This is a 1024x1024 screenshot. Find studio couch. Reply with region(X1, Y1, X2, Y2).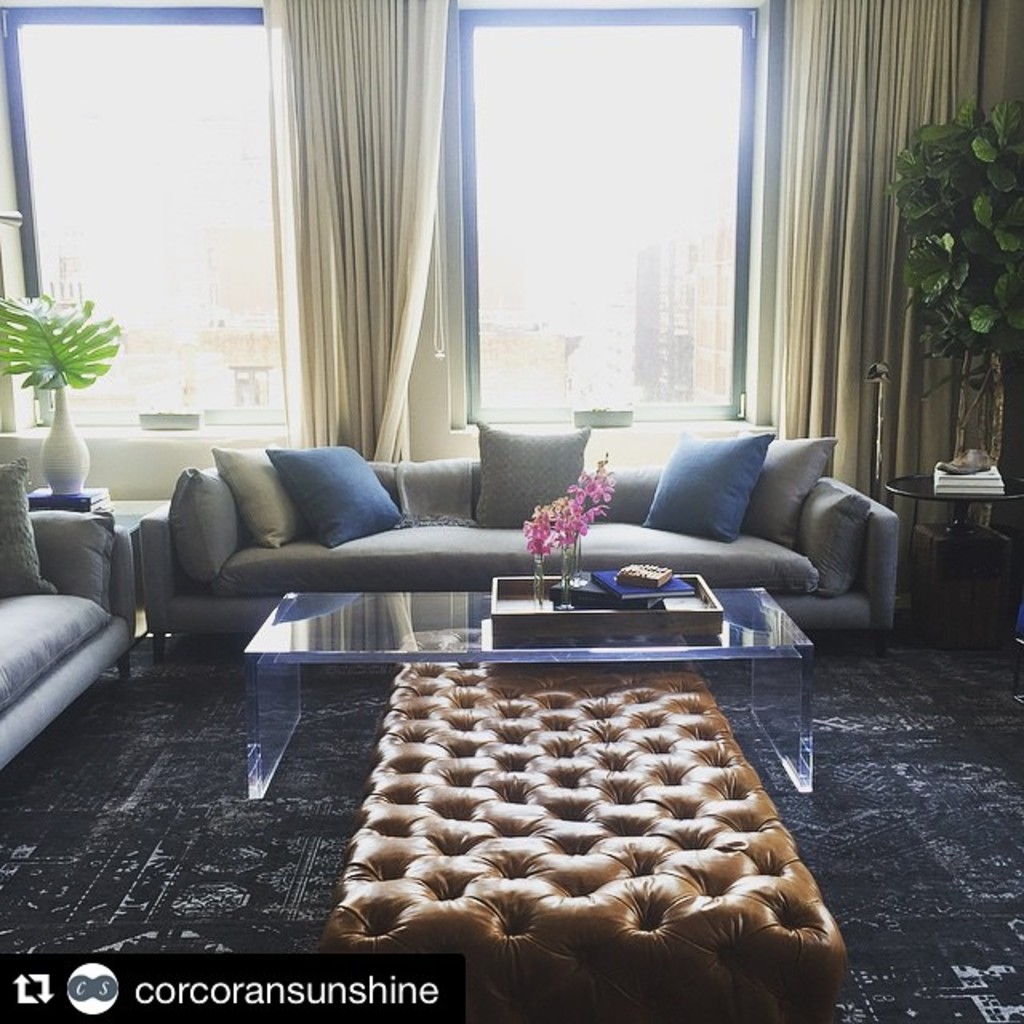
region(0, 454, 134, 774).
